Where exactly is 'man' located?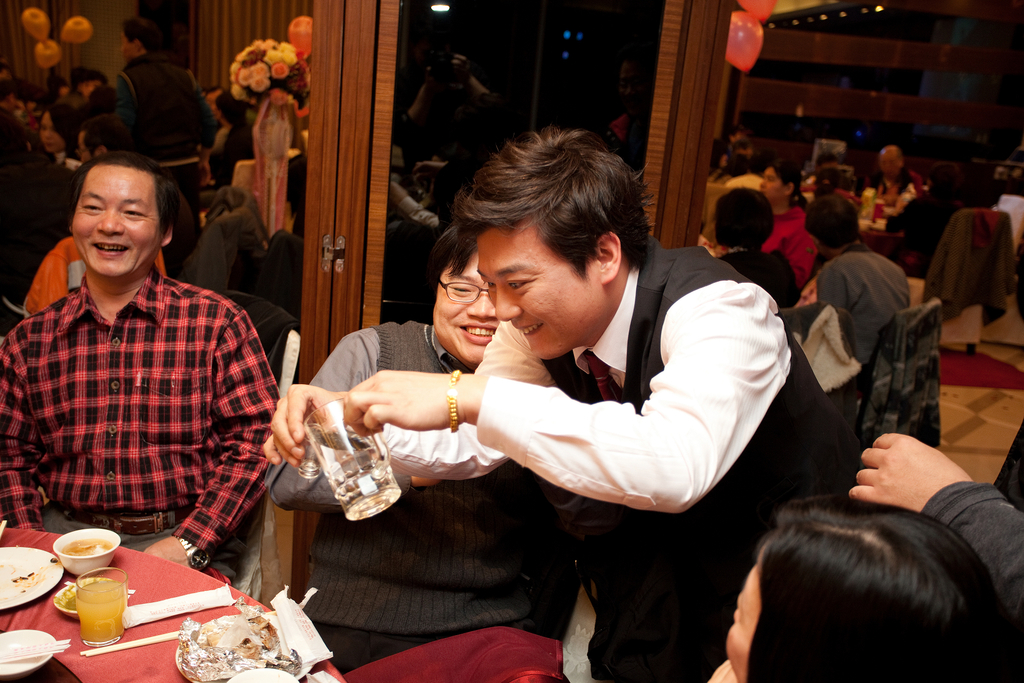
Its bounding box is <bbox>77, 108, 132, 163</bbox>.
